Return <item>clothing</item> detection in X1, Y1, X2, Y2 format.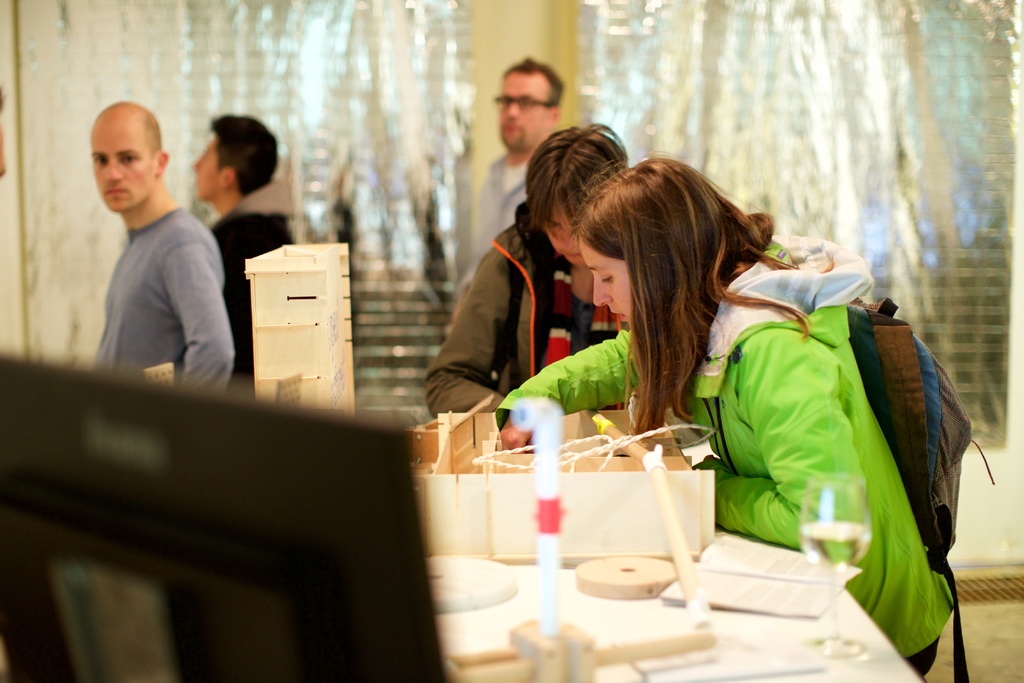
425, 198, 642, 415.
